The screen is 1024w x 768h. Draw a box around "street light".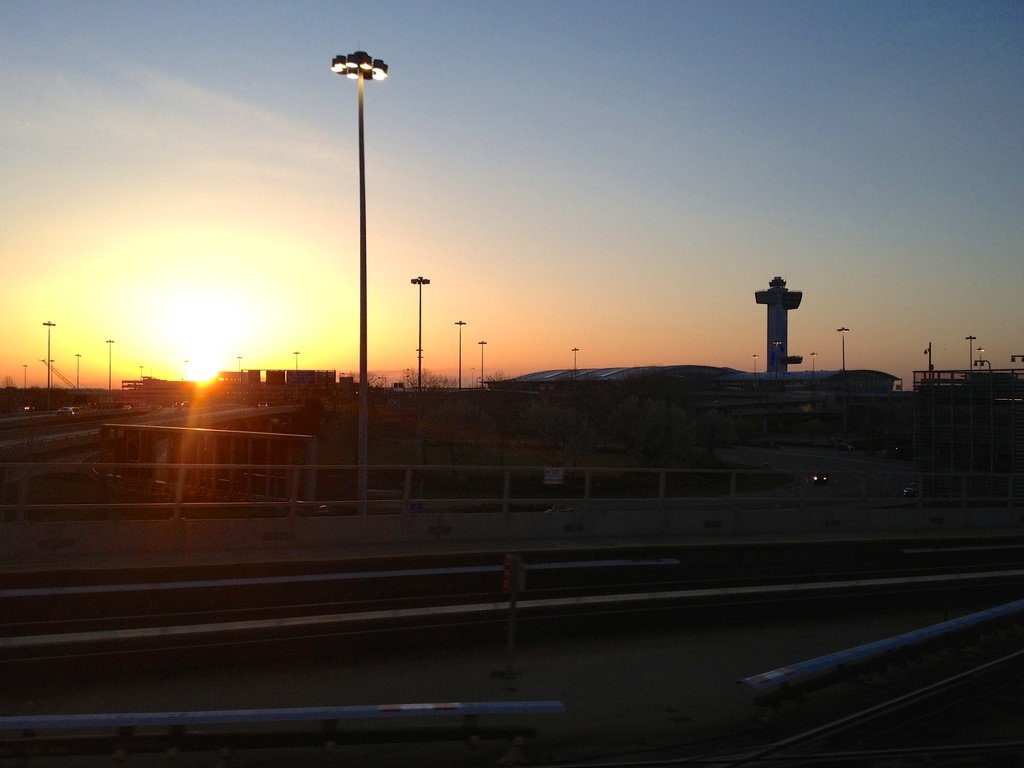
pyautogui.locateOnScreen(808, 351, 822, 376).
